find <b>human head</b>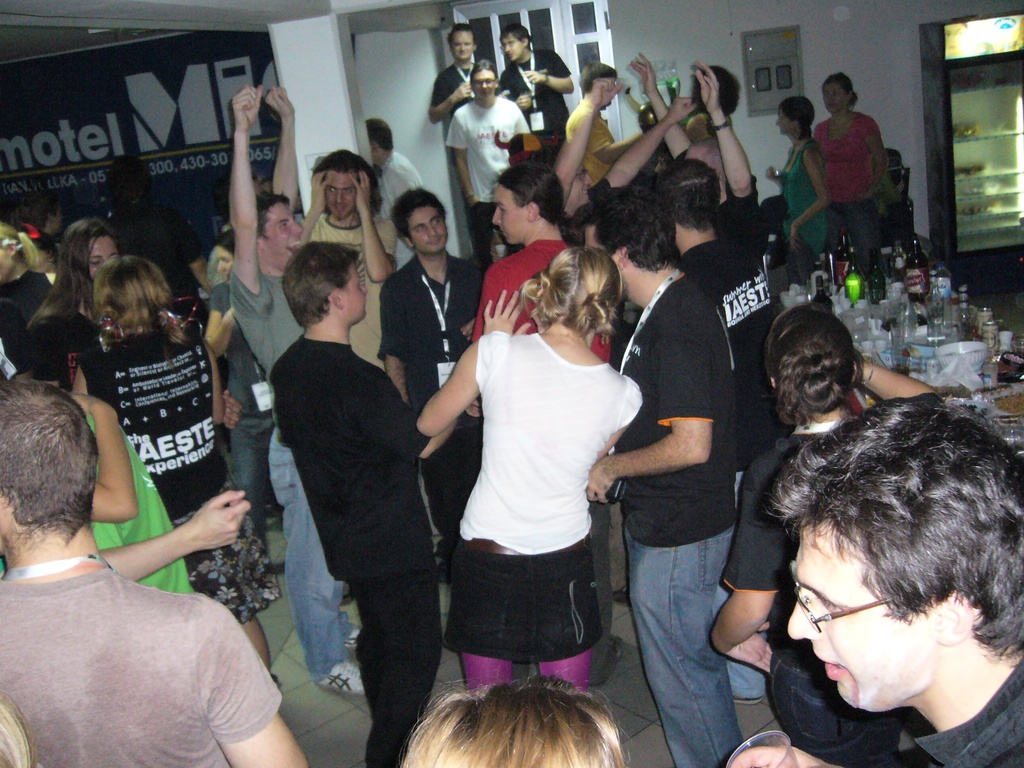
BBox(280, 241, 370, 325)
